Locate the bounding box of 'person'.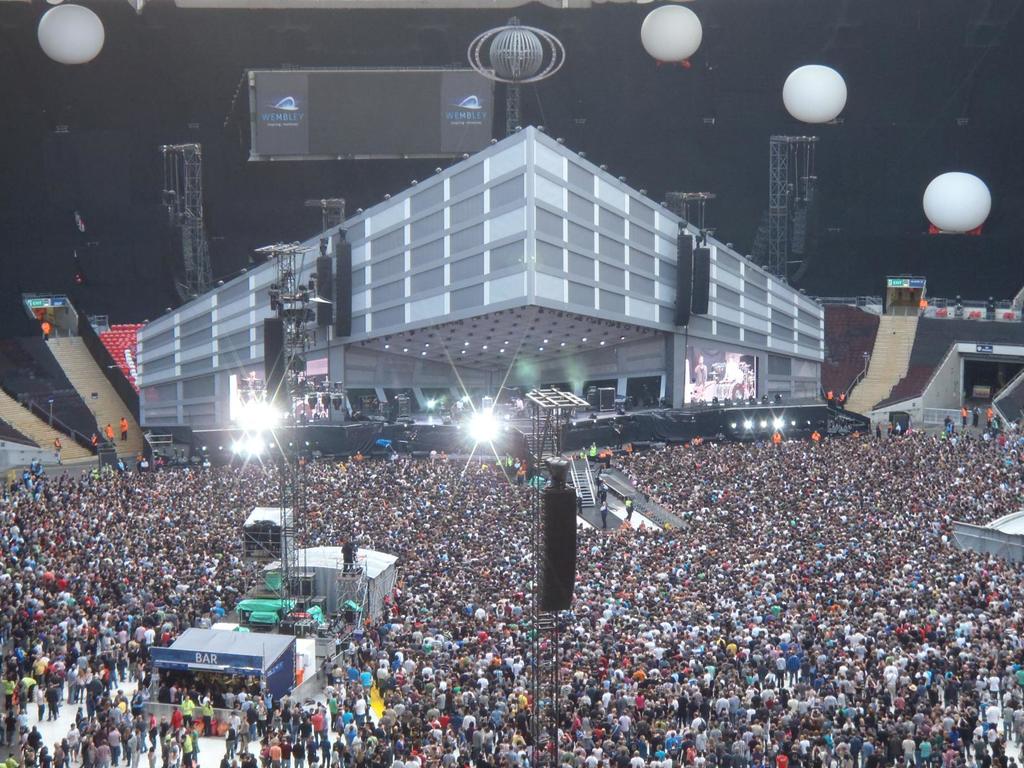
Bounding box: 40/319/52/344.
